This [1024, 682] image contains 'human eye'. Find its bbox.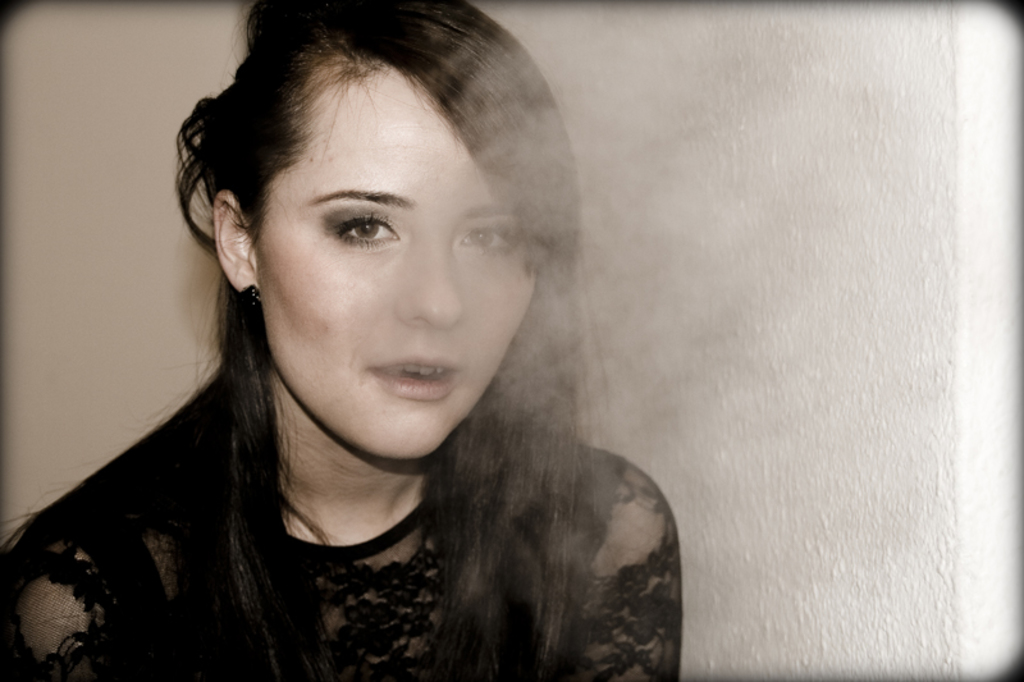
[330,206,396,255].
